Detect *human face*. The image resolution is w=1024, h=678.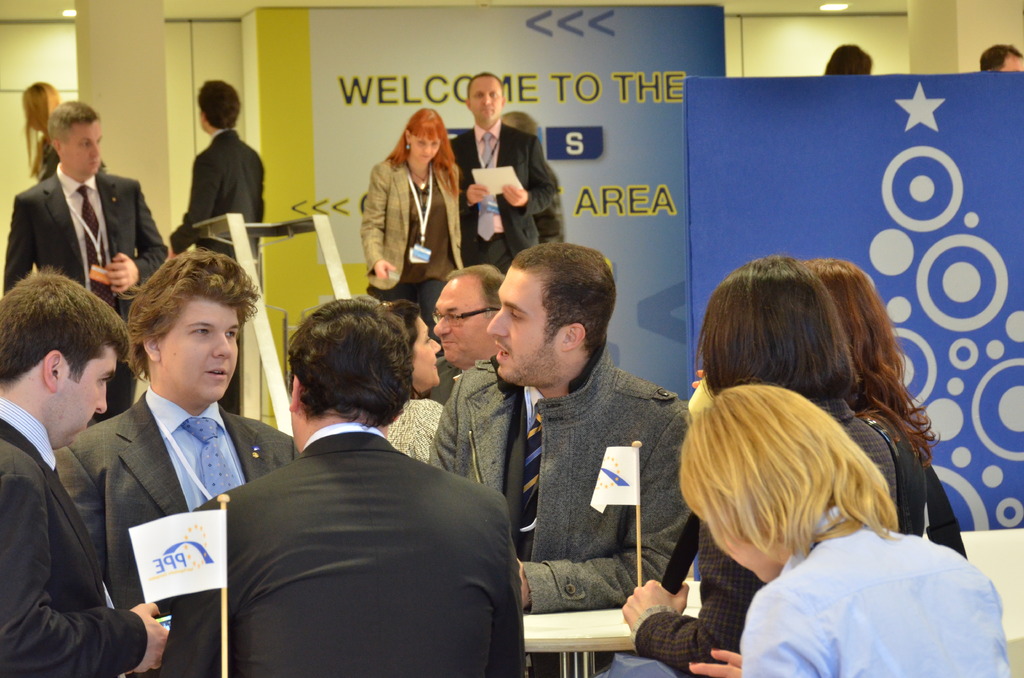
(470, 71, 506, 120).
